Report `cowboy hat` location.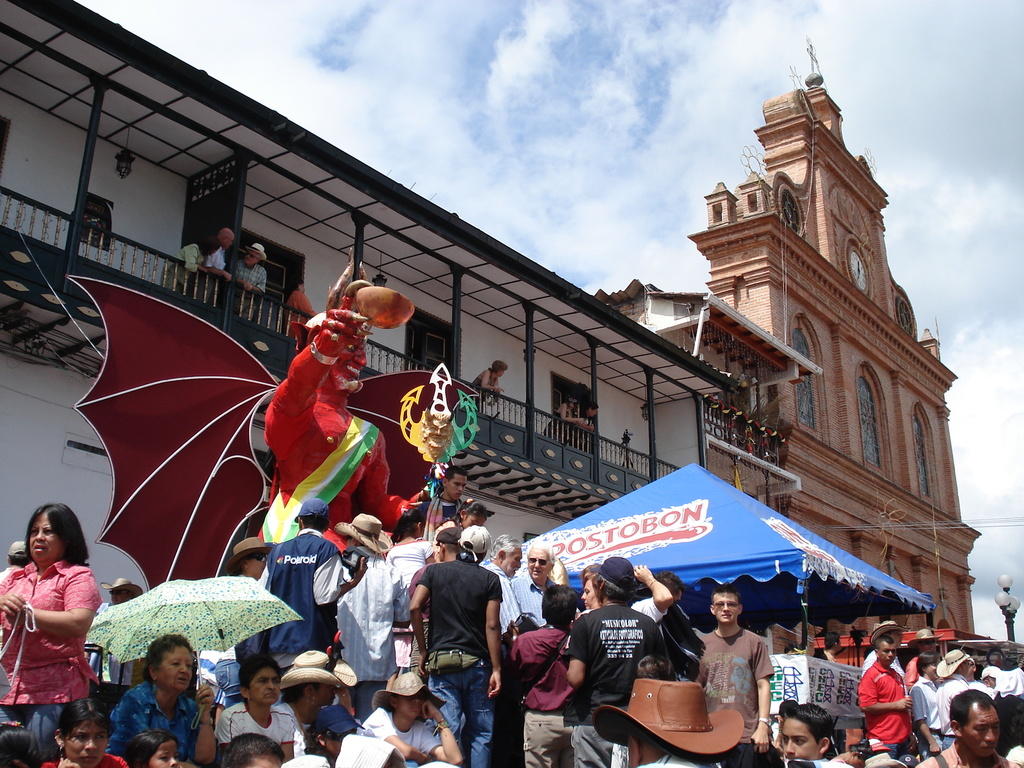
Report: box(860, 750, 909, 767).
